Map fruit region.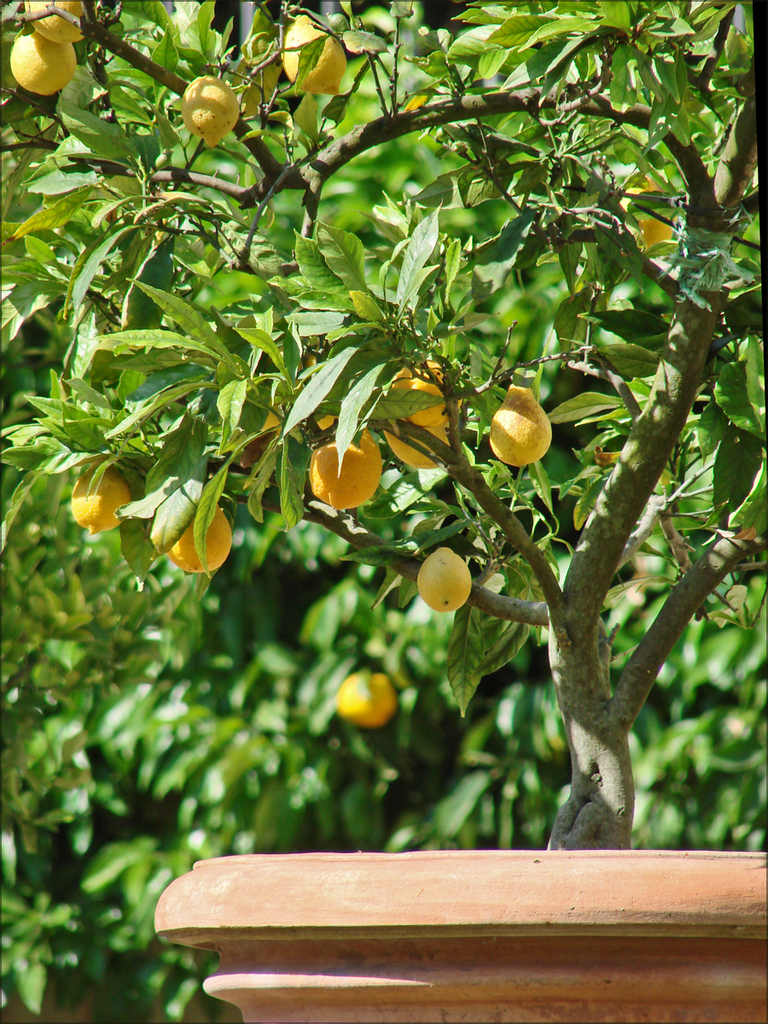
Mapped to {"left": 335, "top": 672, "right": 396, "bottom": 728}.
